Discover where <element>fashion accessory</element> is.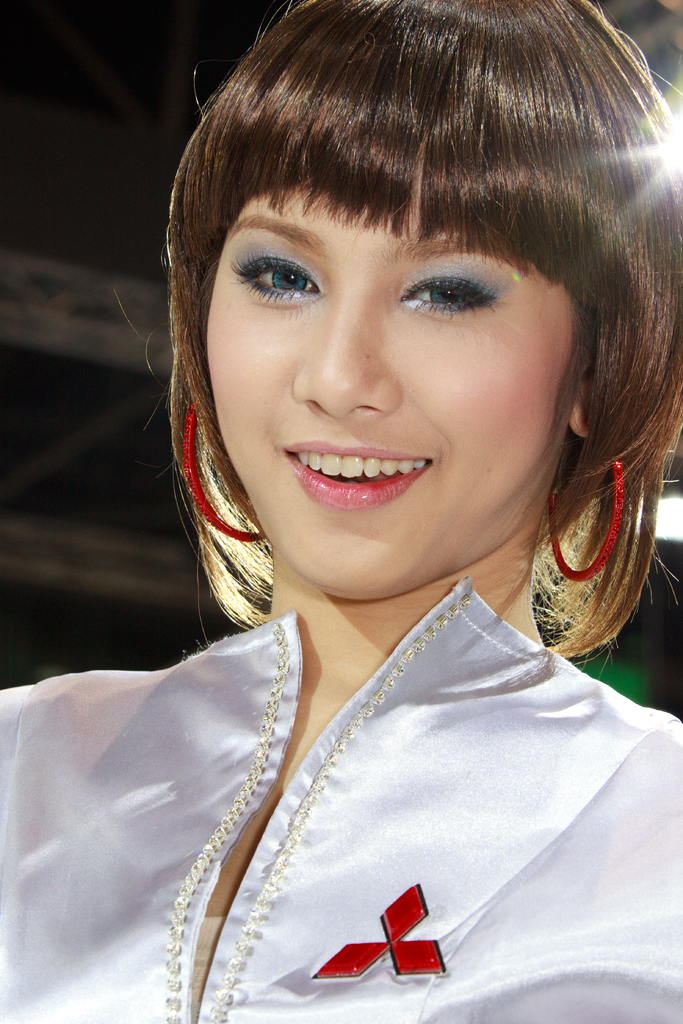
Discovered at x1=545, y1=454, x2=627, y2=579.
